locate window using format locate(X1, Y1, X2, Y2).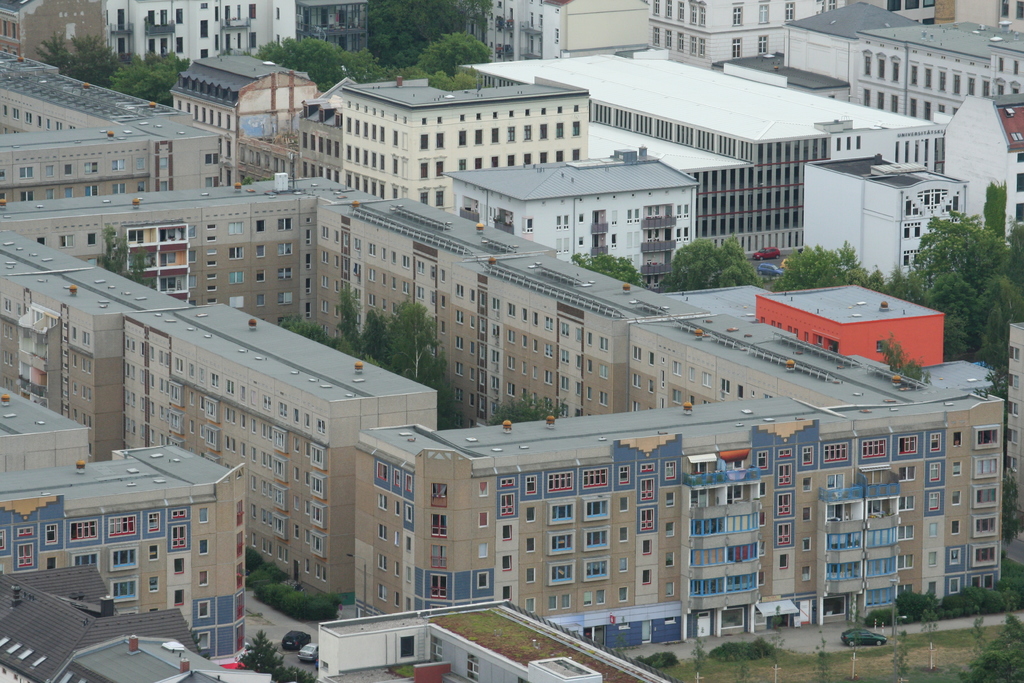
locate(175, 587, 184, 608).
